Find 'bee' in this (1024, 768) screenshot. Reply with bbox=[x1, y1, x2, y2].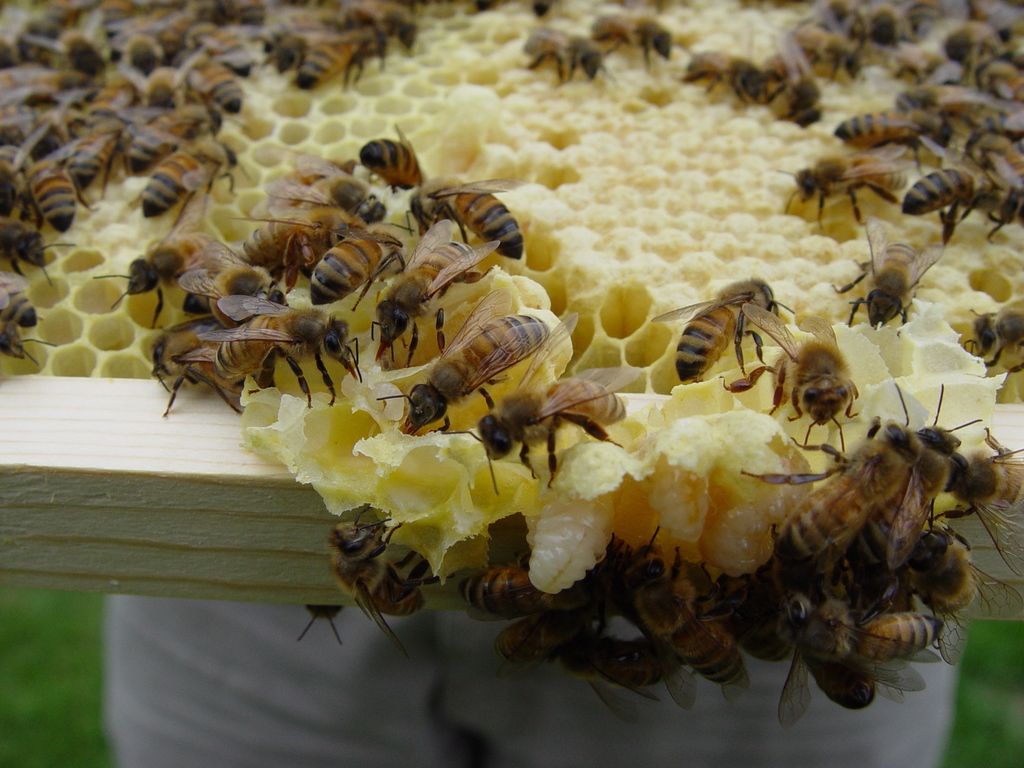
bbox=[359, 116, 430, 199].
